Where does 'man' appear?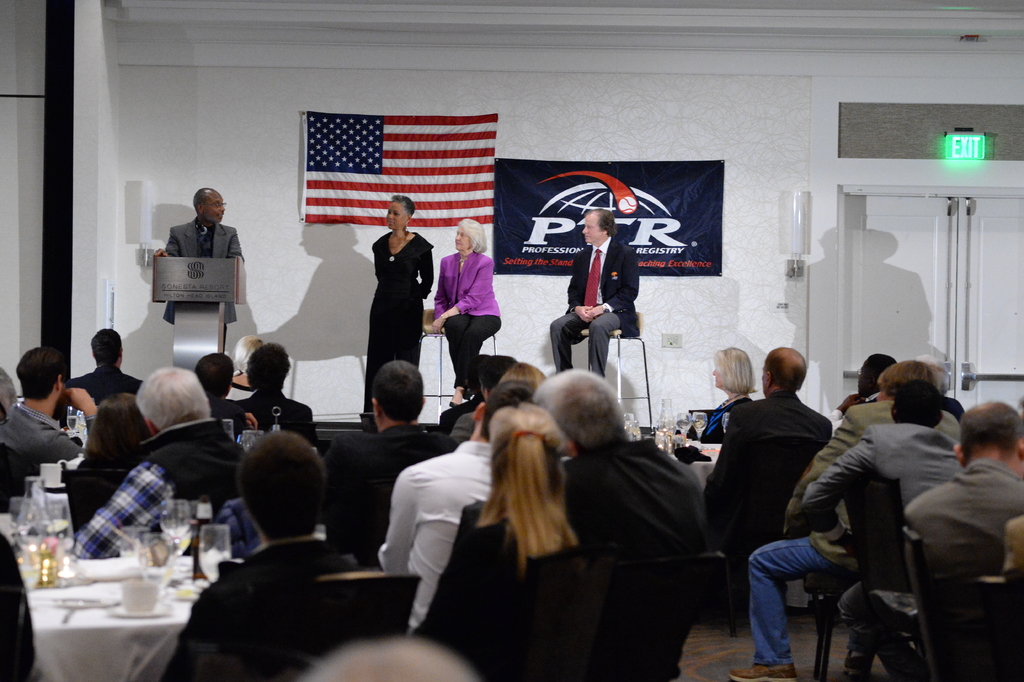
Appears at x1=374, y1=358, x2=461, y2=470.
